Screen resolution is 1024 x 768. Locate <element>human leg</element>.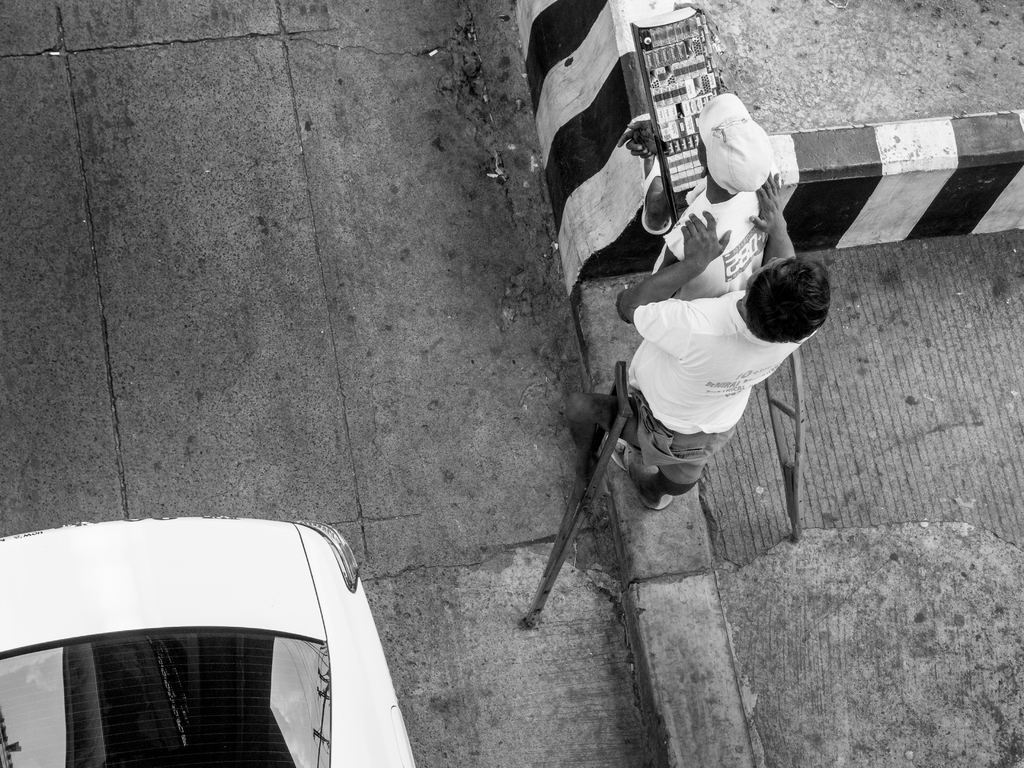
<box>605,430,738,510</box>.
